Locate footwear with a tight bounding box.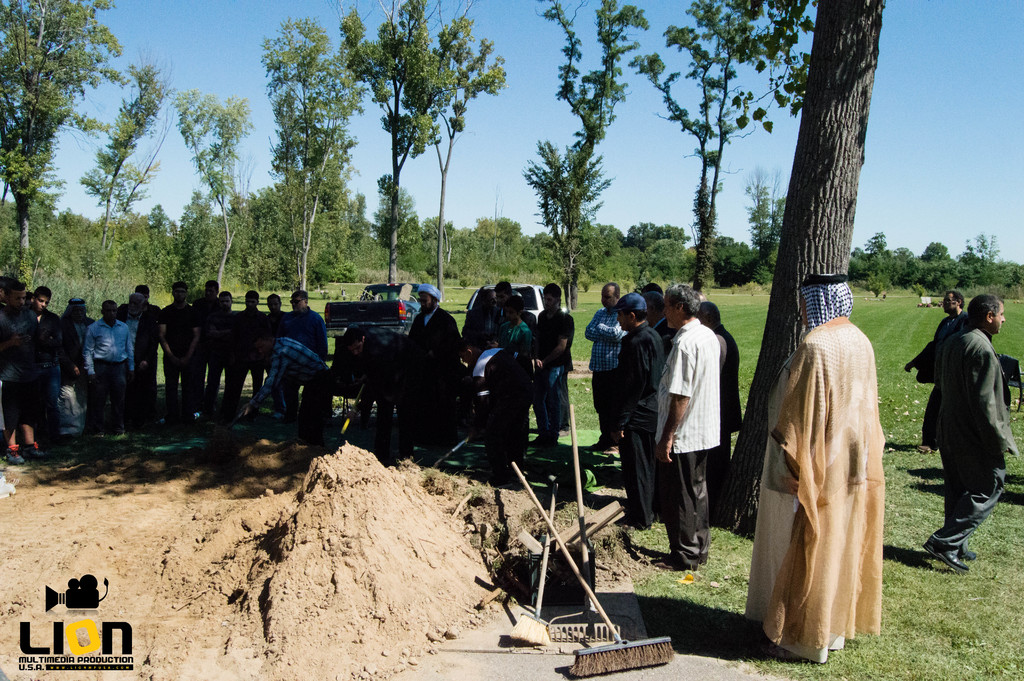
BBox(23, 443, 49, 460).
